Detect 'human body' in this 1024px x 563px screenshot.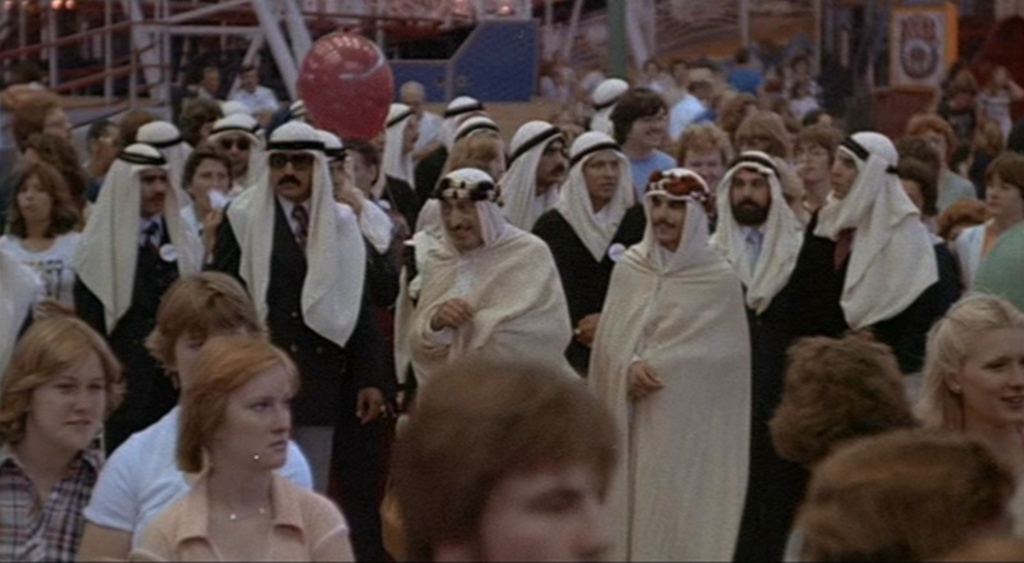
Detection: left=790, top=96, right=819, bottom=122.
